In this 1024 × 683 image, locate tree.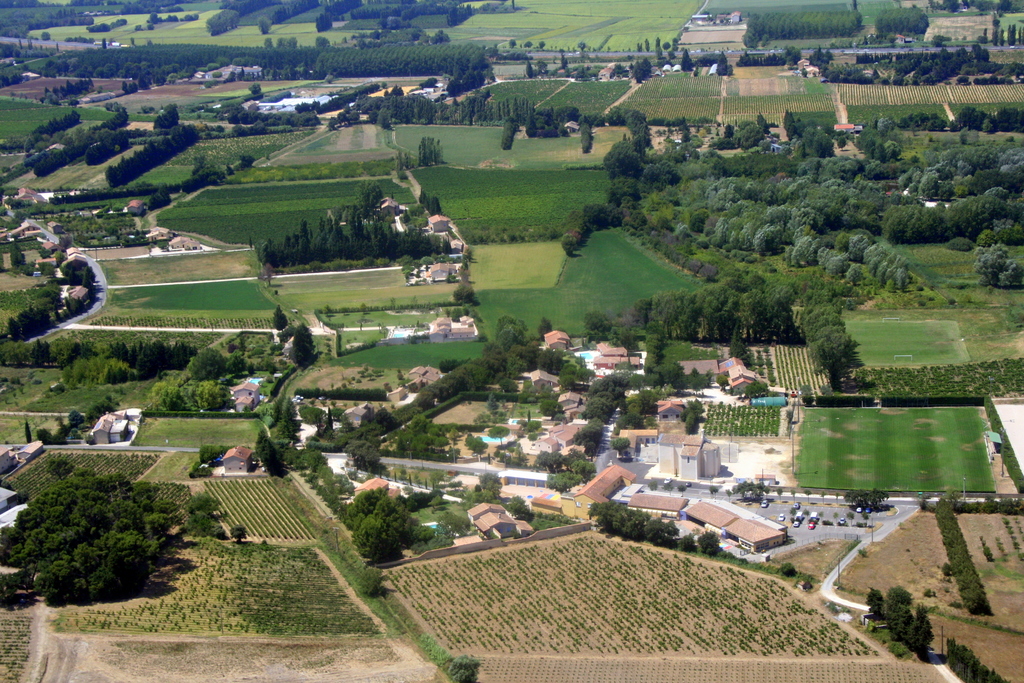
Bounding box: rect(866, 588, 885, 616).
